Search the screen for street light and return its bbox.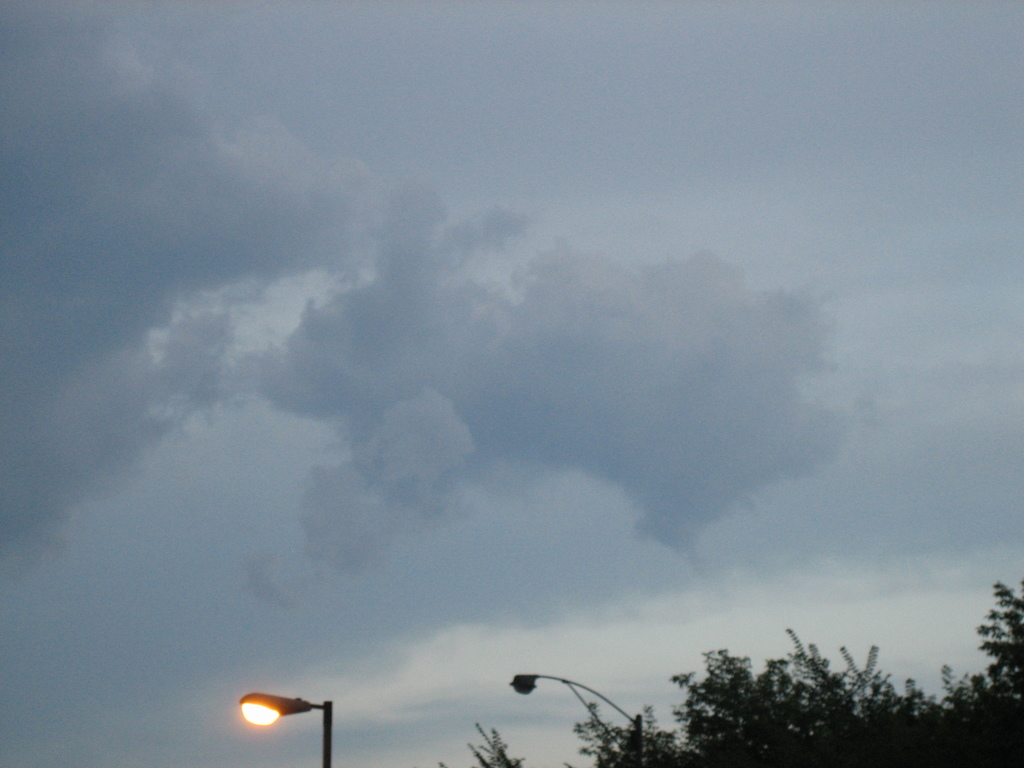
Found: (239, 695, 336, 767).
